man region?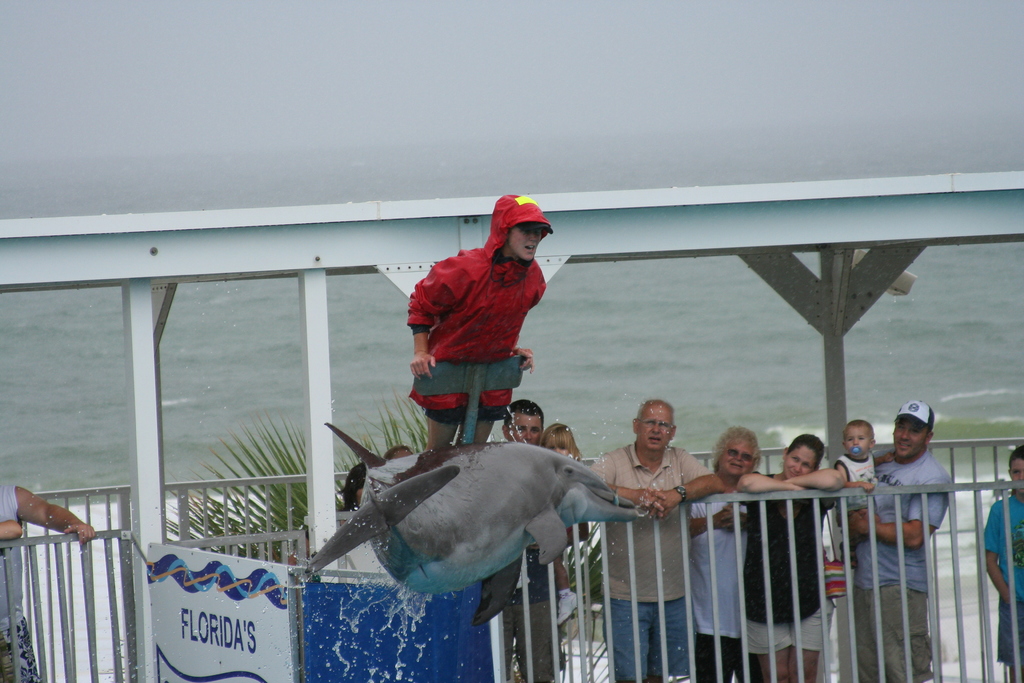
(x1=842, y1=401, x2=936, y2=682)
